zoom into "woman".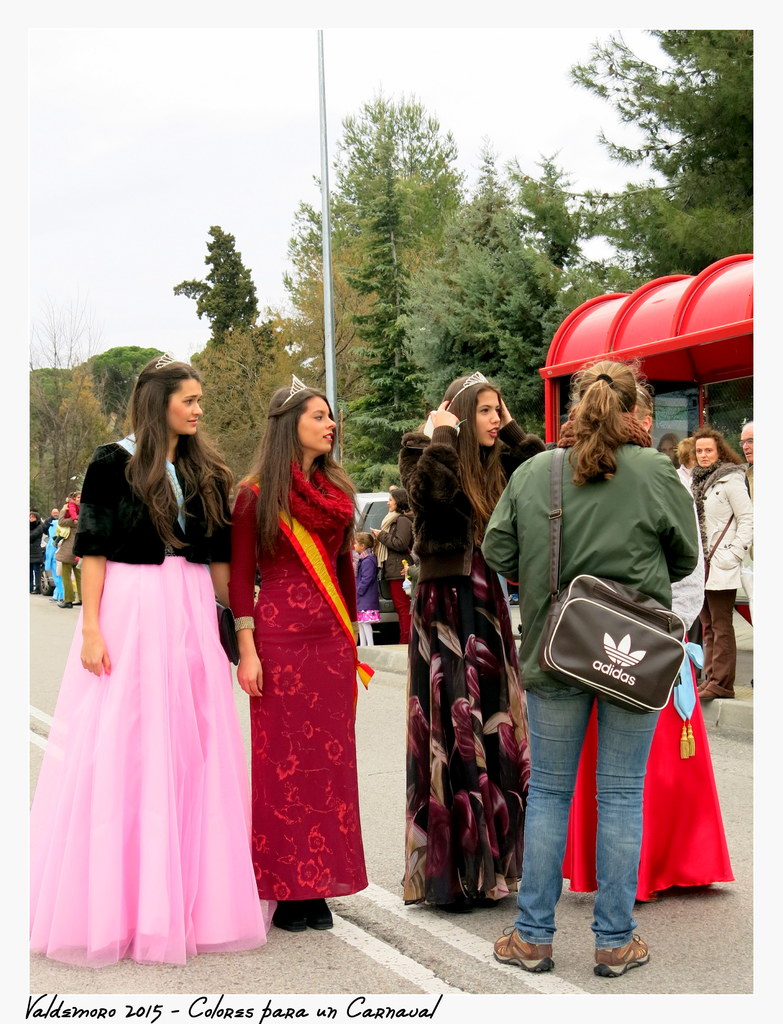
Zoom target: bbox=[683, 429, 757, 700].
